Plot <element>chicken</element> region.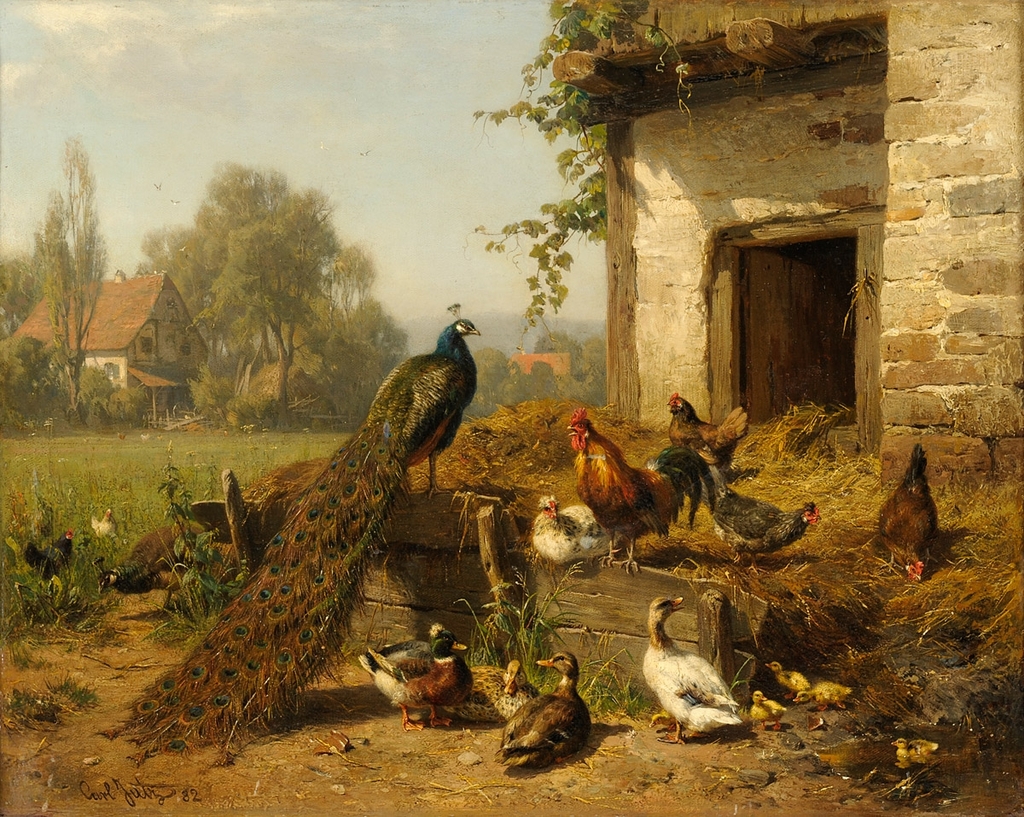
Plotted at l=83, t=502, r=115, b=556.
